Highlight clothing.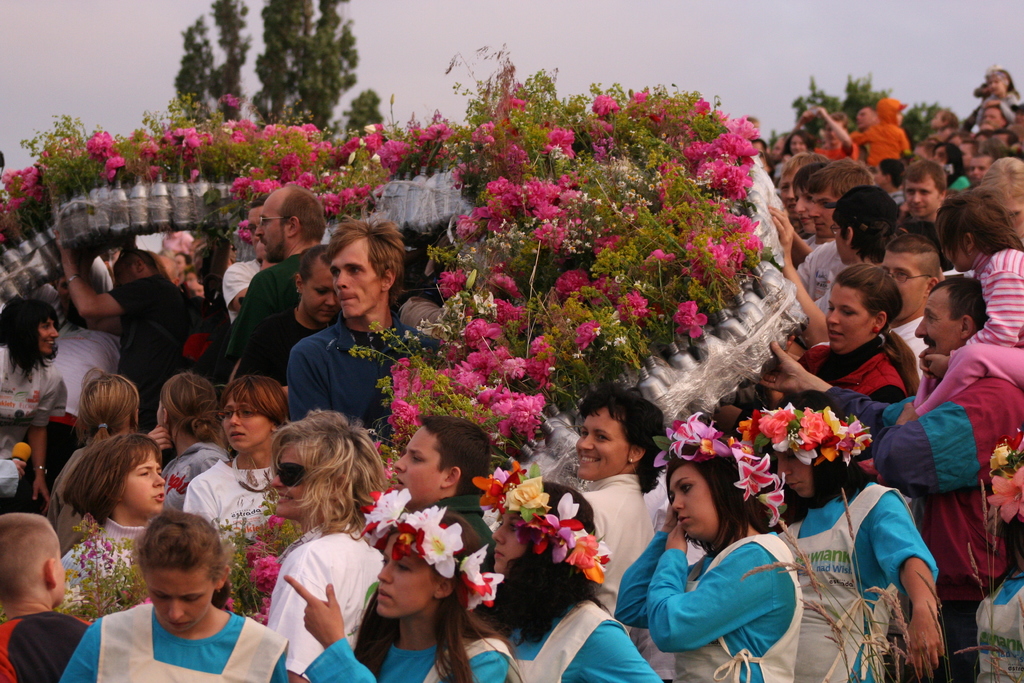
Highlighted region: [58,602,291,682].
